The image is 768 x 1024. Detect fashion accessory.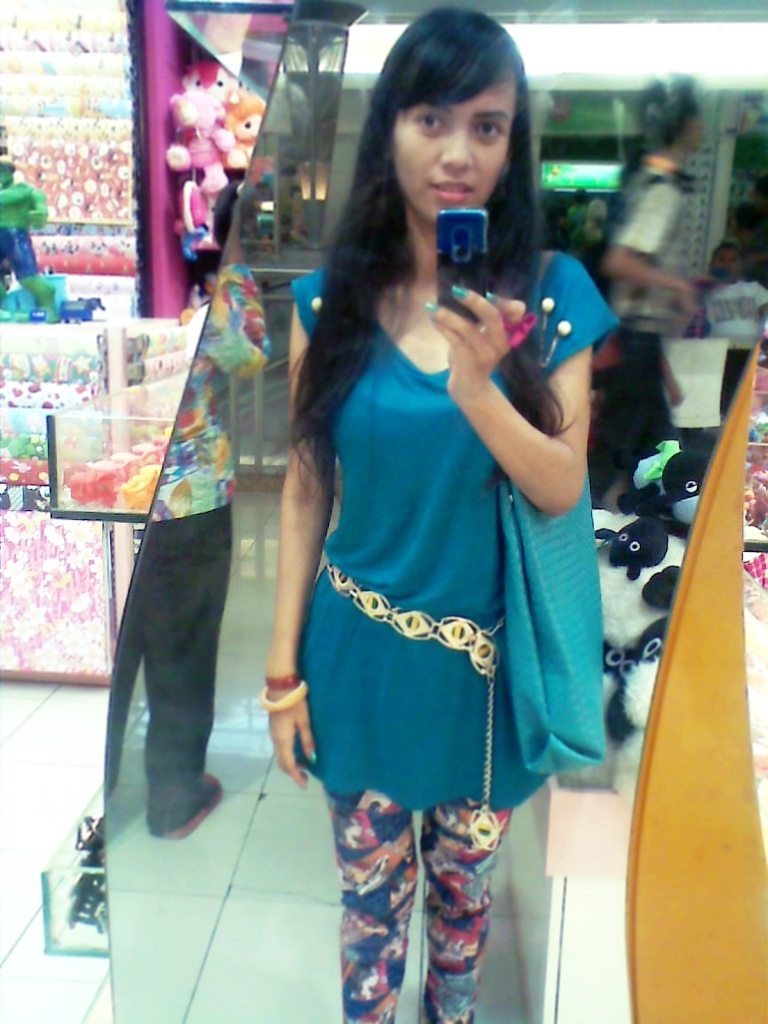
Detection: 179, 767, 222, 835.
